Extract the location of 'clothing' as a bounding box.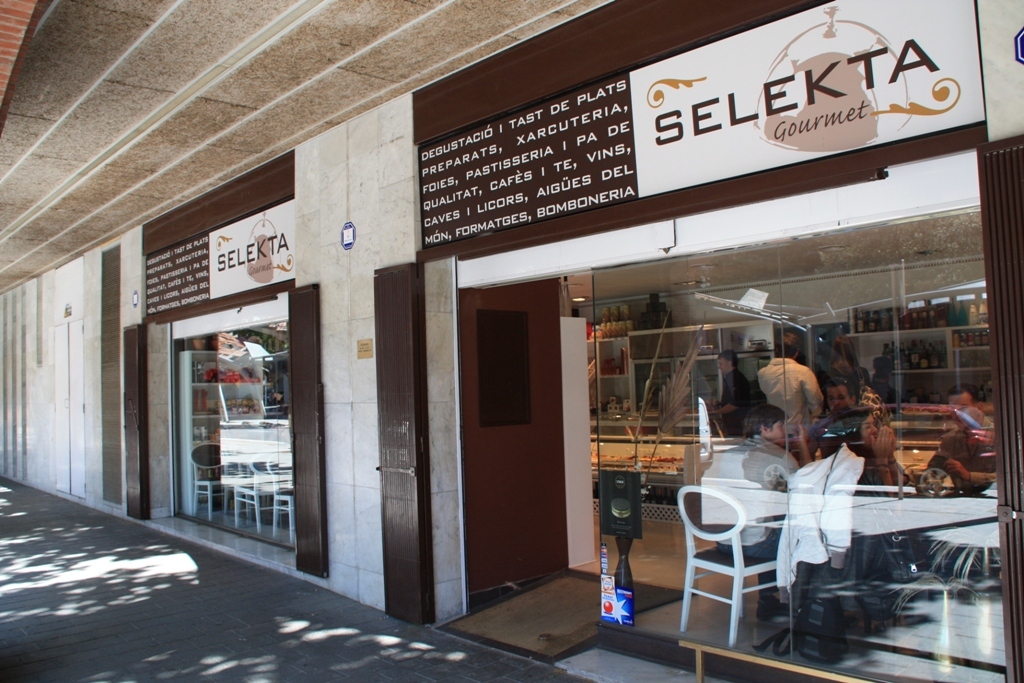
pyautogui.locateOnScreen(771, 451, 866, 605).
